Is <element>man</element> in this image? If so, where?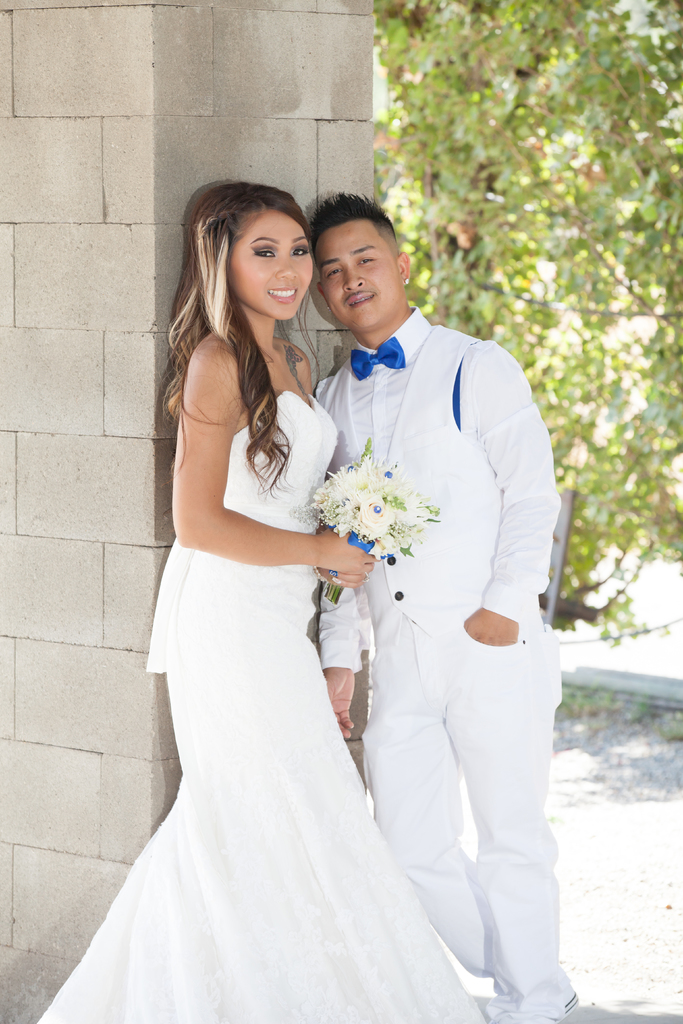
Yes, at box(271, 146, 572, 995).
